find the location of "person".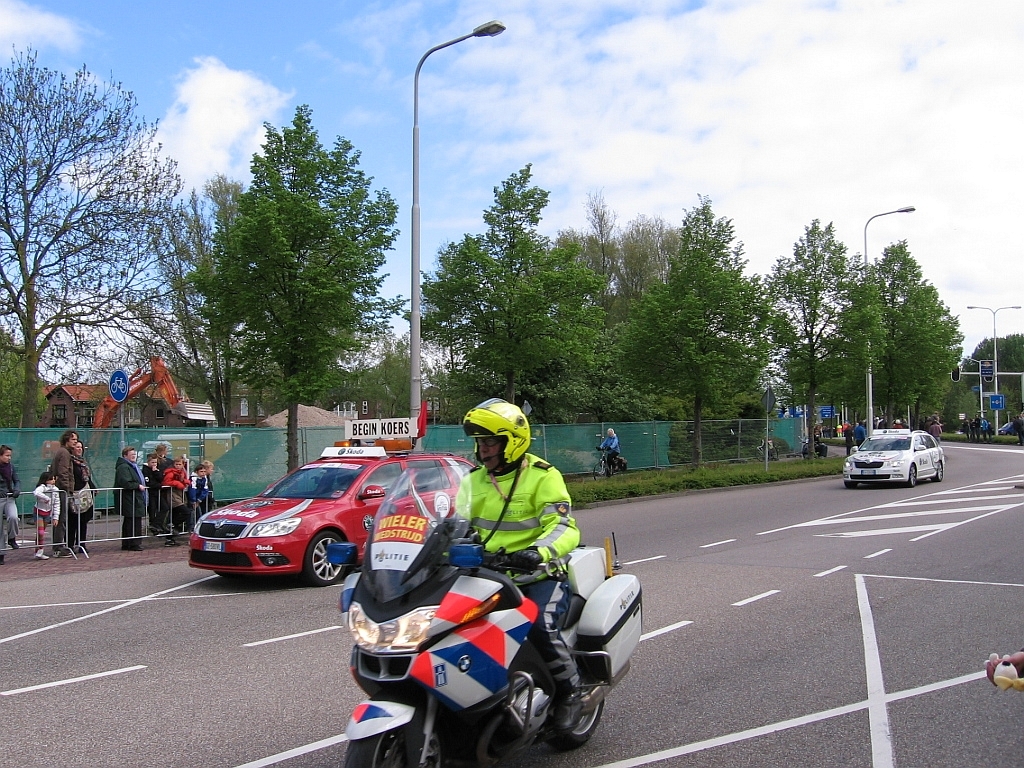
Location: [x1=53, y1=428, x2=84, y2=552].
